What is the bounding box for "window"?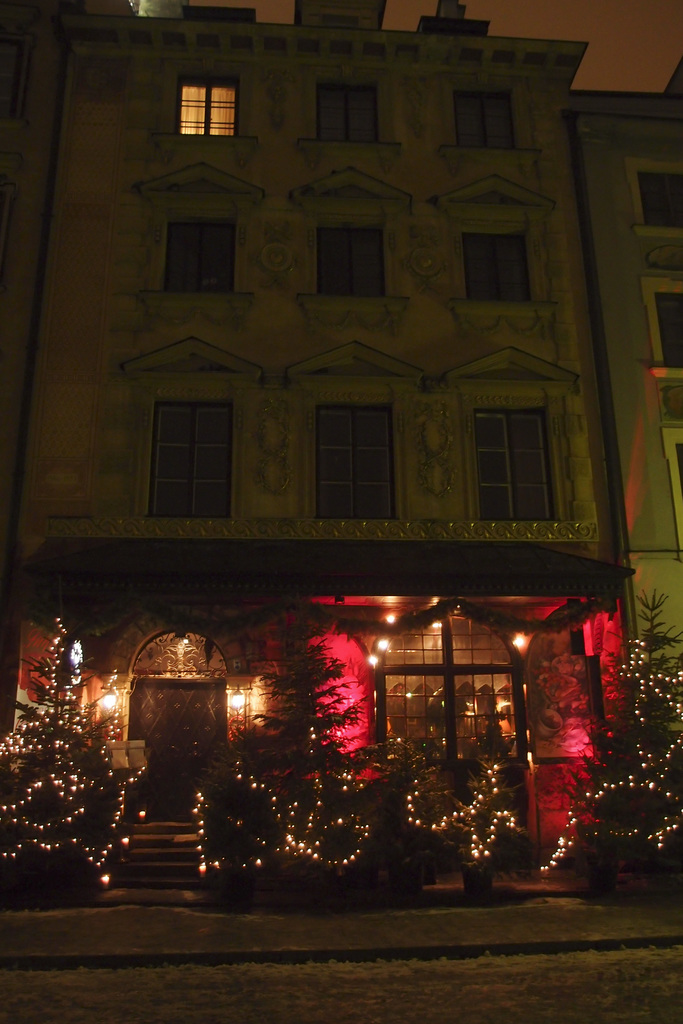
634:166:682:232.
